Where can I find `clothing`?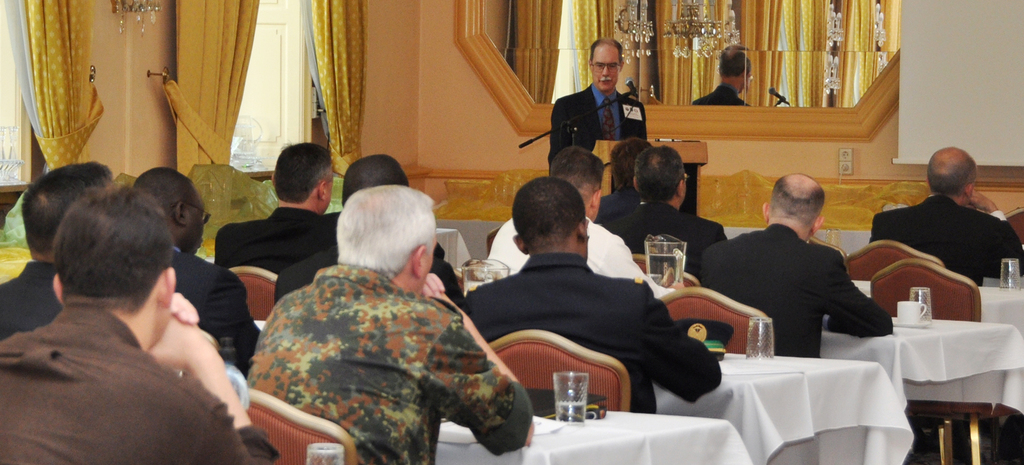
You can find it at 550 79 648 171.
